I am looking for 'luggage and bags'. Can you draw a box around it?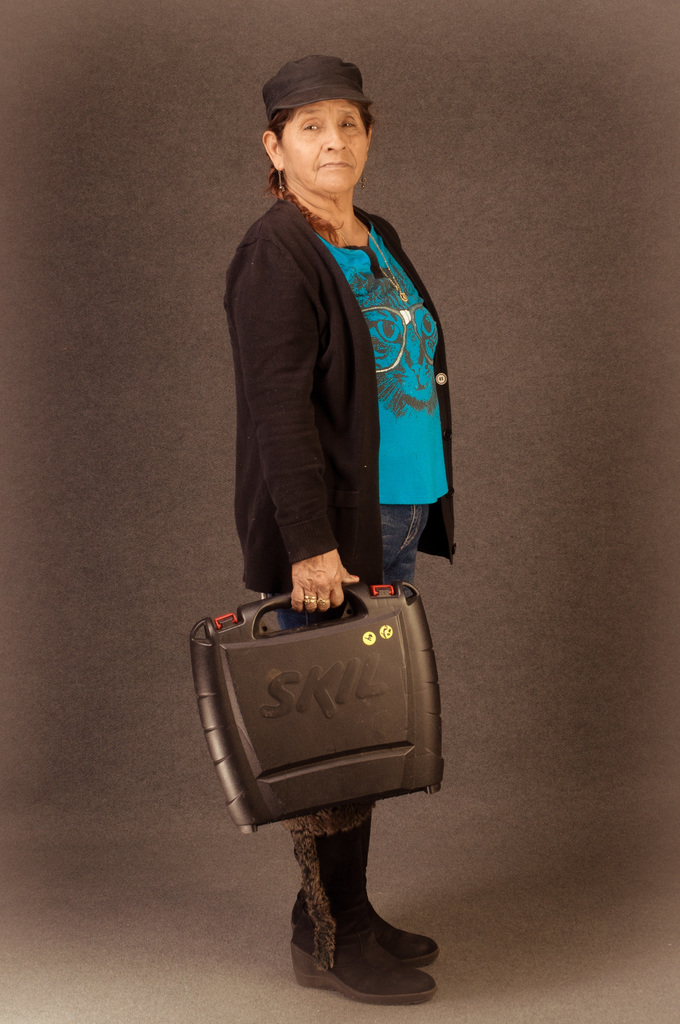
Sure, the bounding box is [254,559,457,825].
